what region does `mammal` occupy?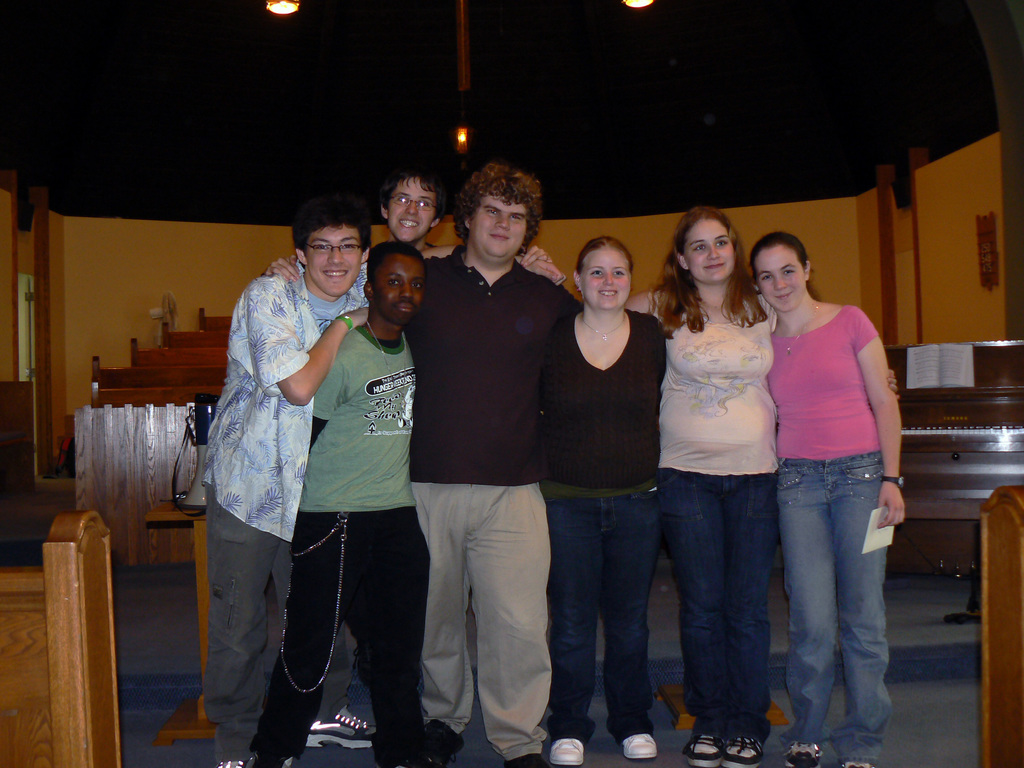
left=200, top=195, right=372, bottom=767.
